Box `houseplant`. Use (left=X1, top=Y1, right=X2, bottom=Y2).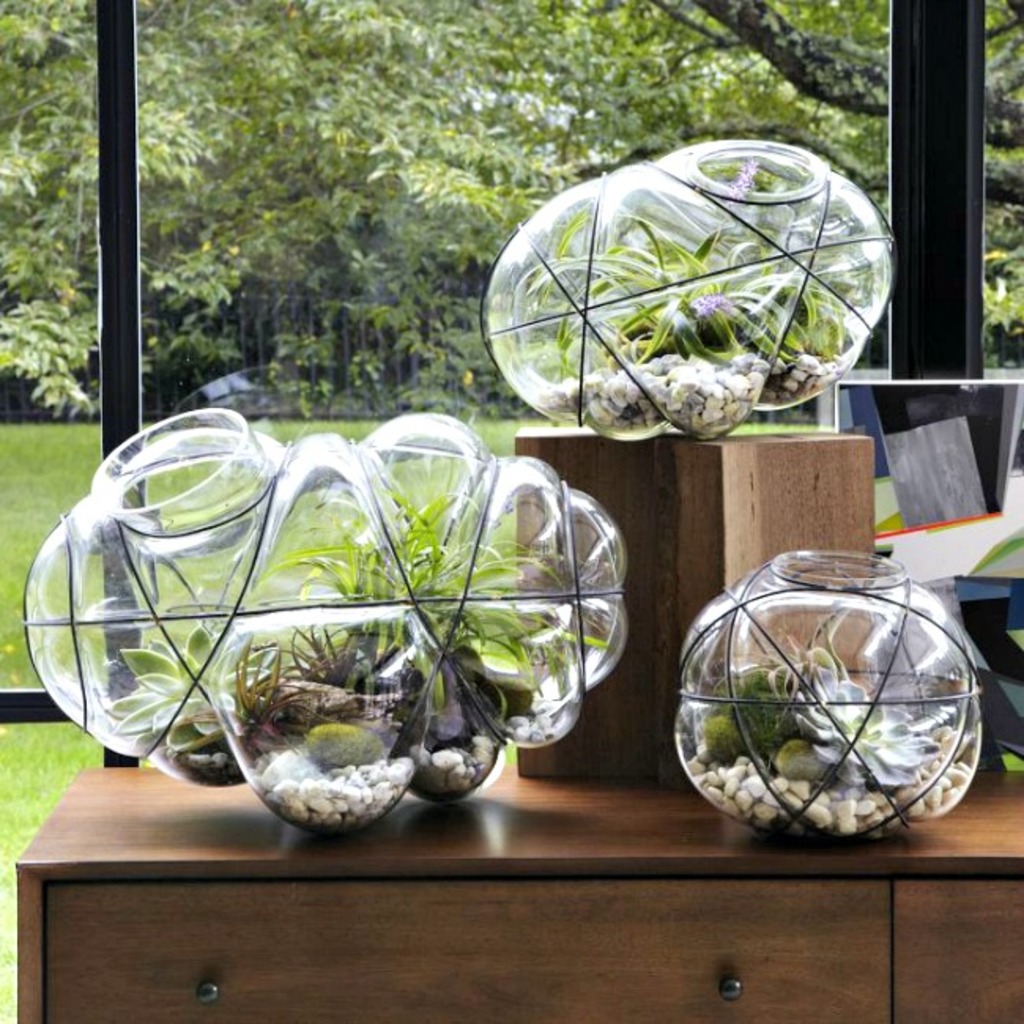
(left=676, top=542, right=986, bottom=868).
